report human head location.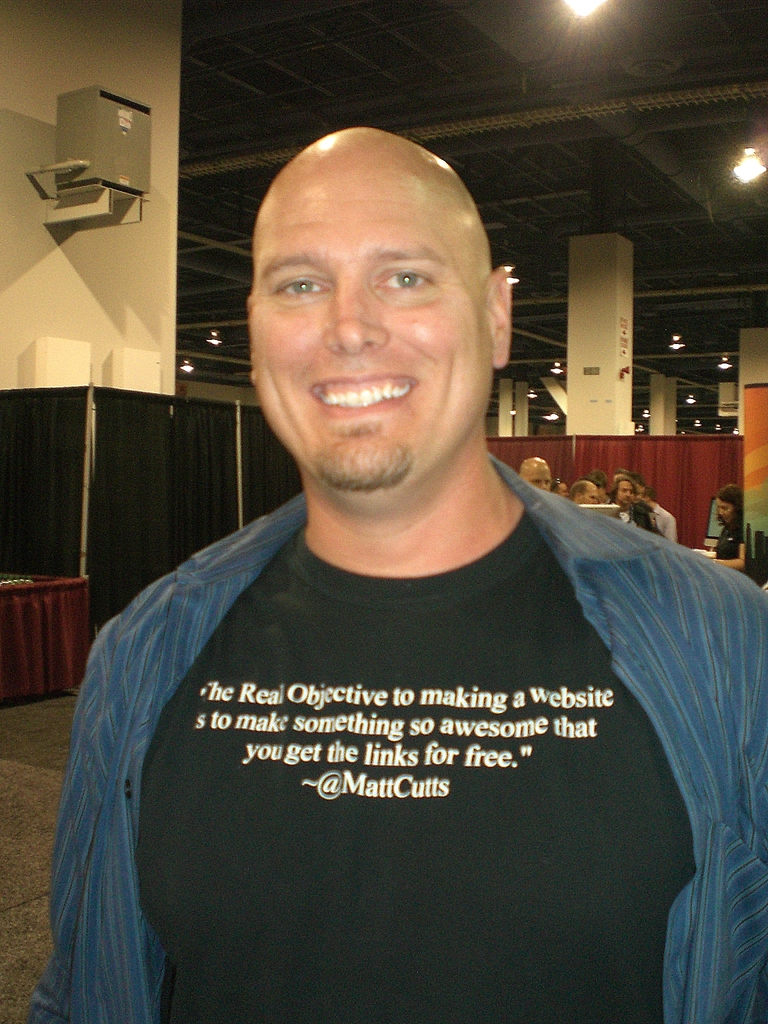
Report: {"left": 583, "top": 469, "right": 612, "bottom": 504}.
